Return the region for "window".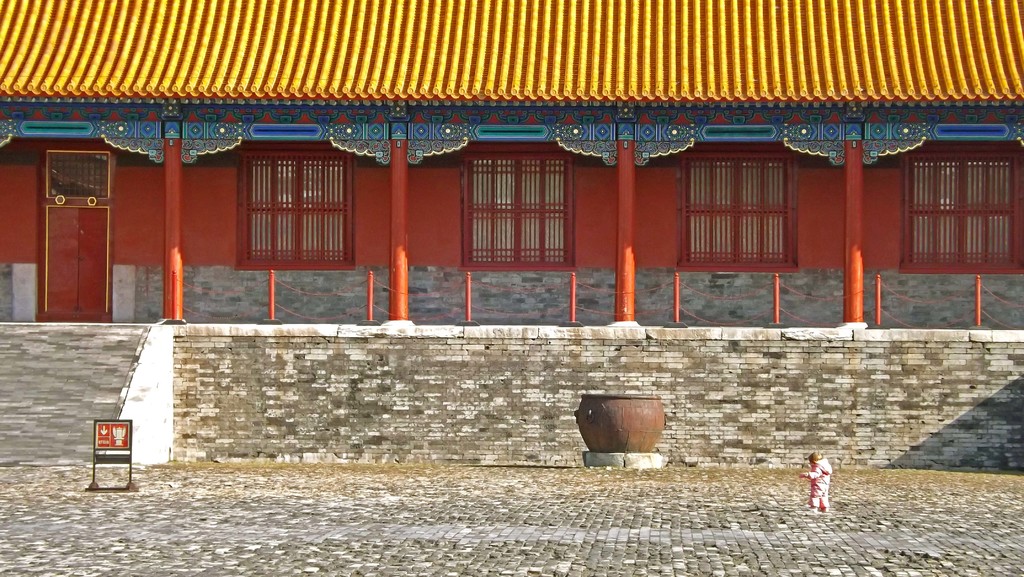
locate(685, 157, 790, 264).
